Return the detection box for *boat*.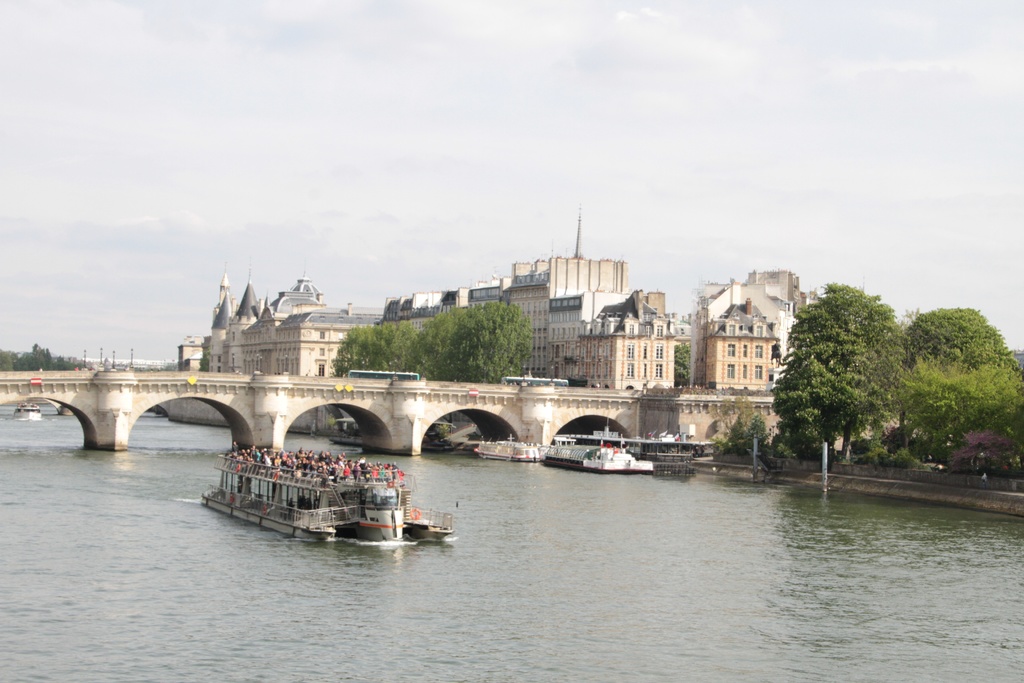
box=[209, 439, 468, 543].
